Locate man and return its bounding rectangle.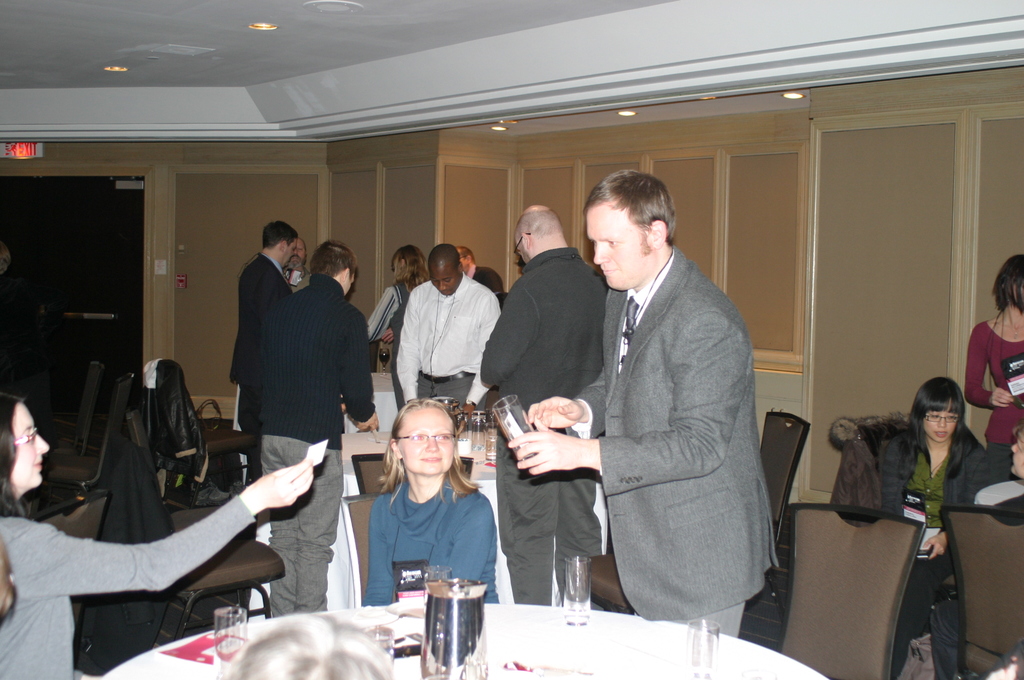
bbox=(365, 244, 431, 365).
